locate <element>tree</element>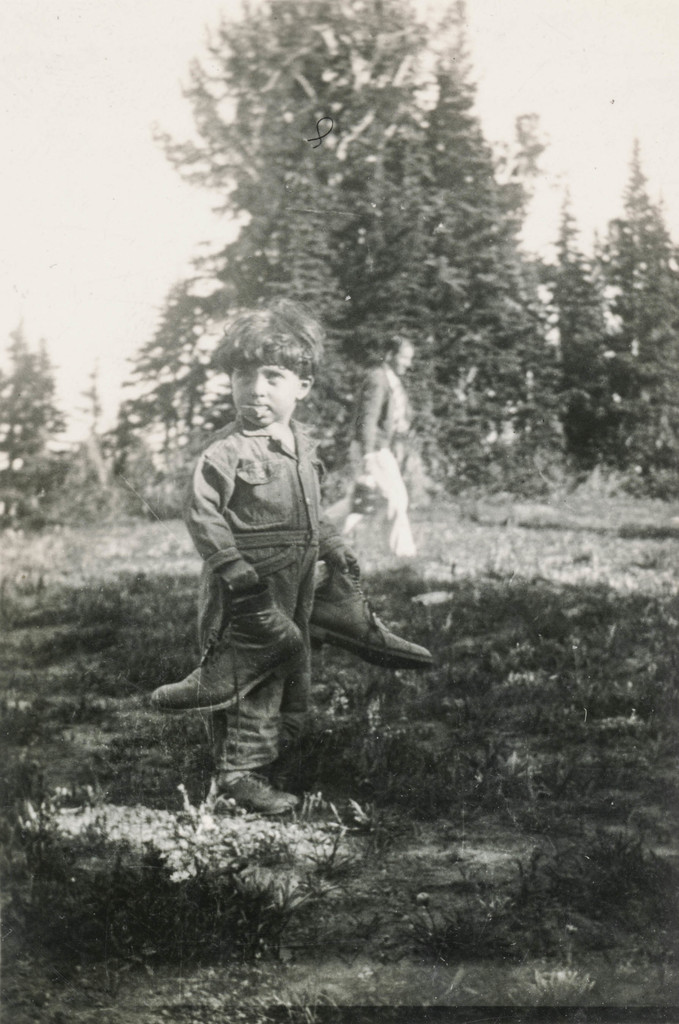
{"x1": 0, "y1": 328, "x2": 116, "y2": 532}
